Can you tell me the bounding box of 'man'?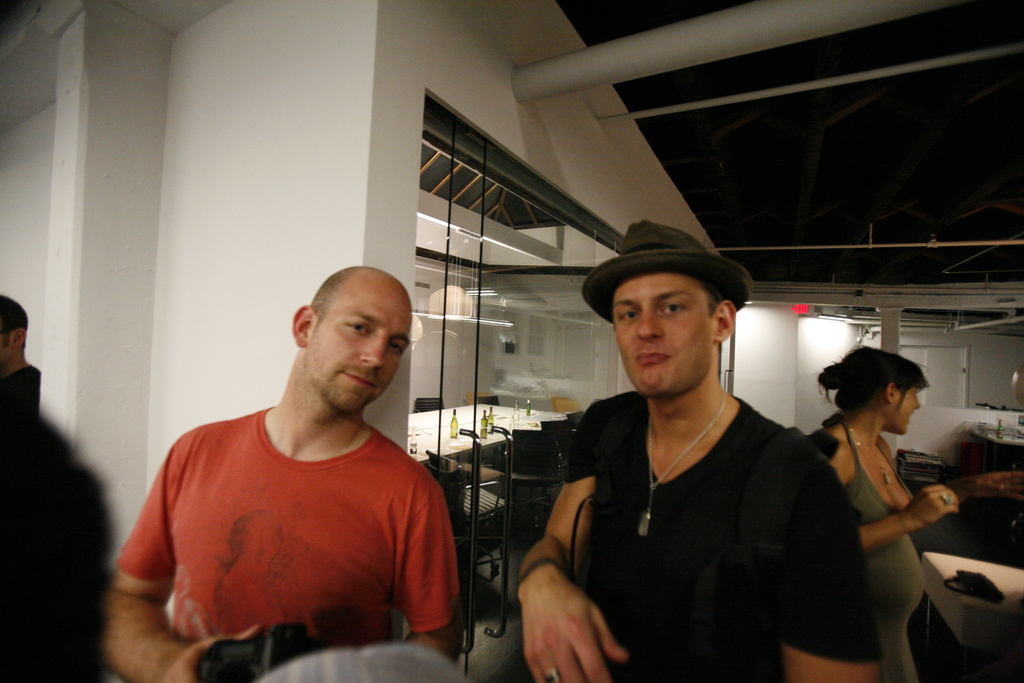
pyautogui.locateOnScreen(124, 259, 478, 682).
